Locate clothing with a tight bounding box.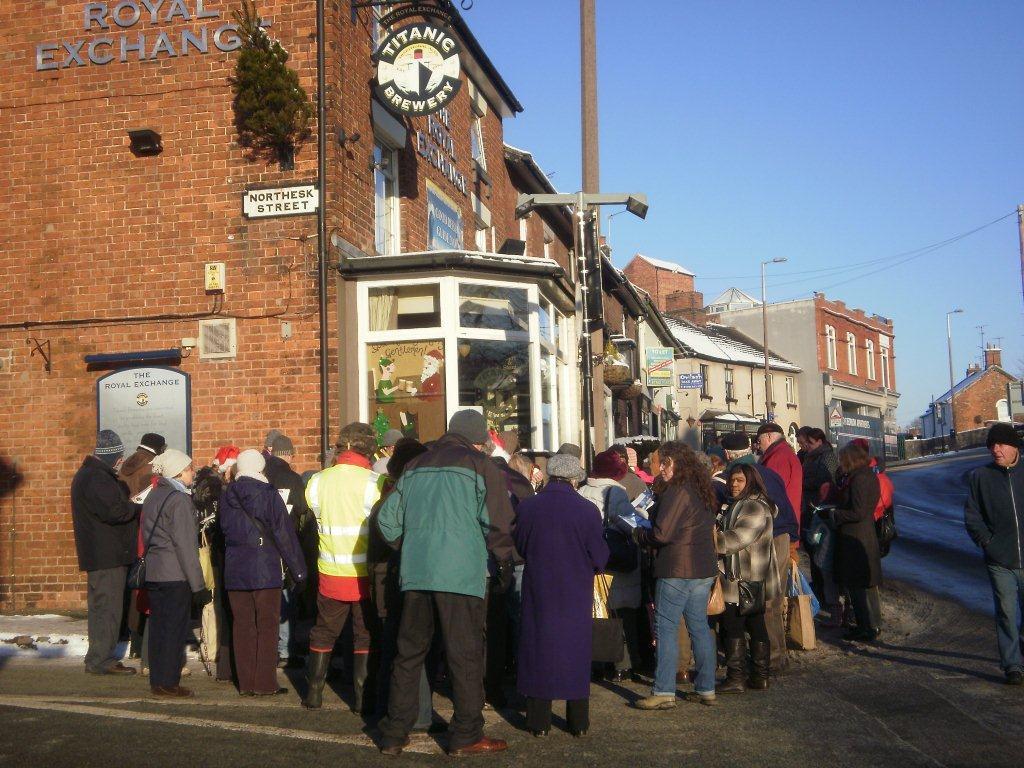
rect(633, 481, 719, 698).
